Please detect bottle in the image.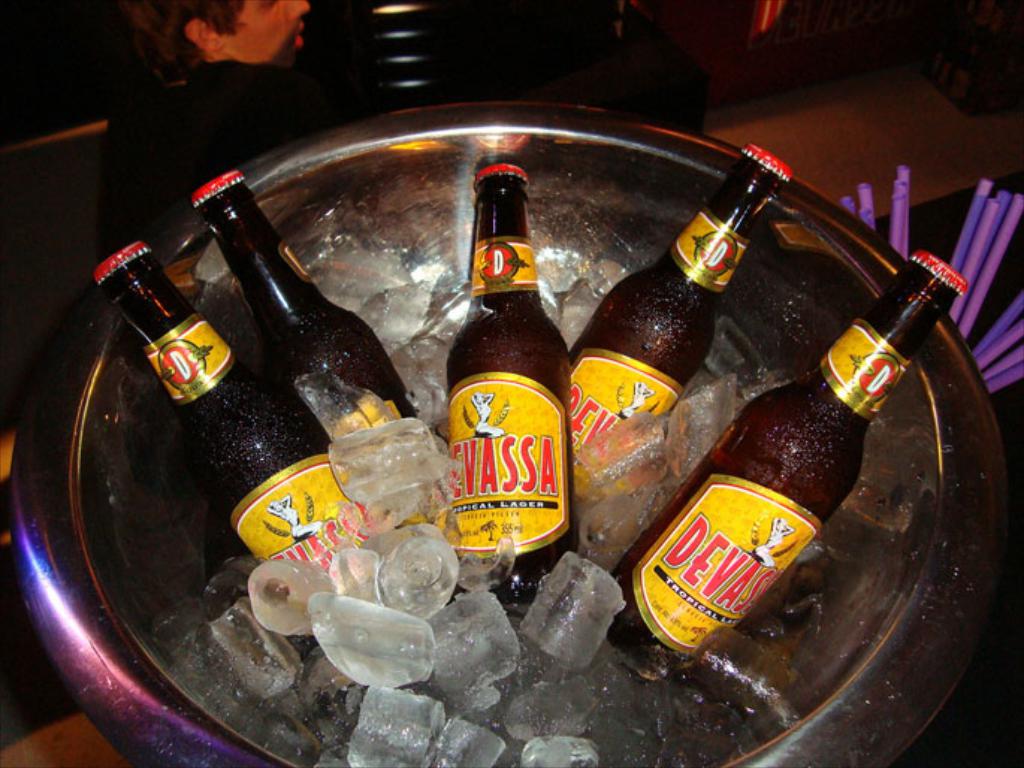
rect(97, 241, 378, 580).
